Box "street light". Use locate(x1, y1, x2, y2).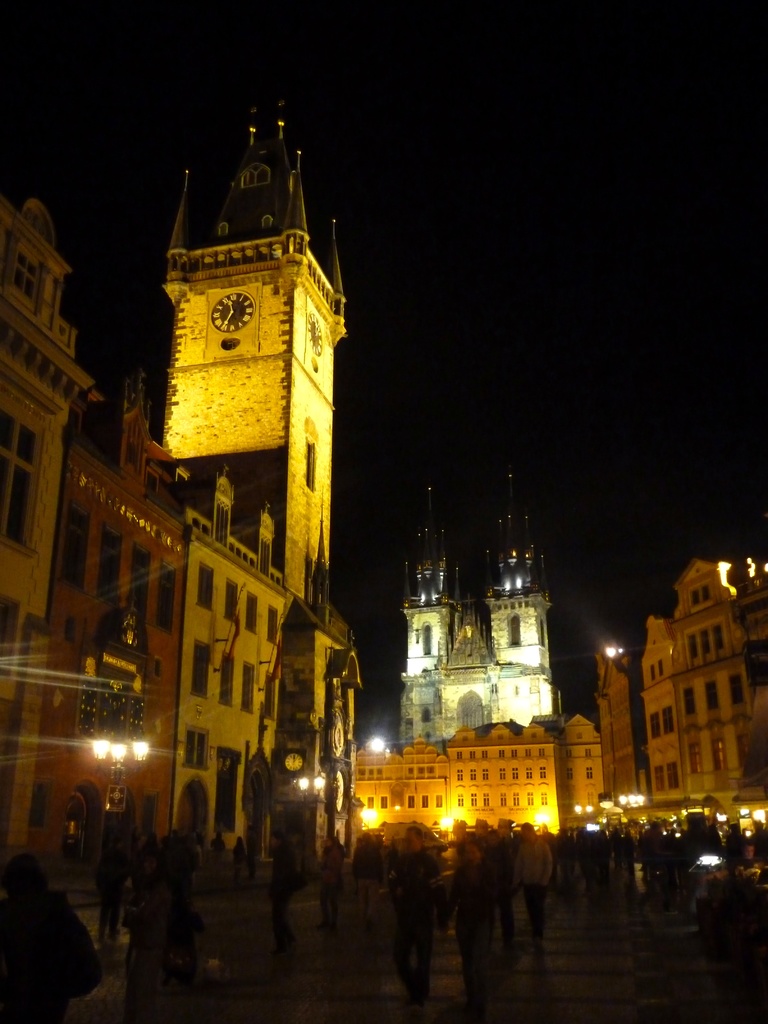
locate(76, 721, 149, 952).
